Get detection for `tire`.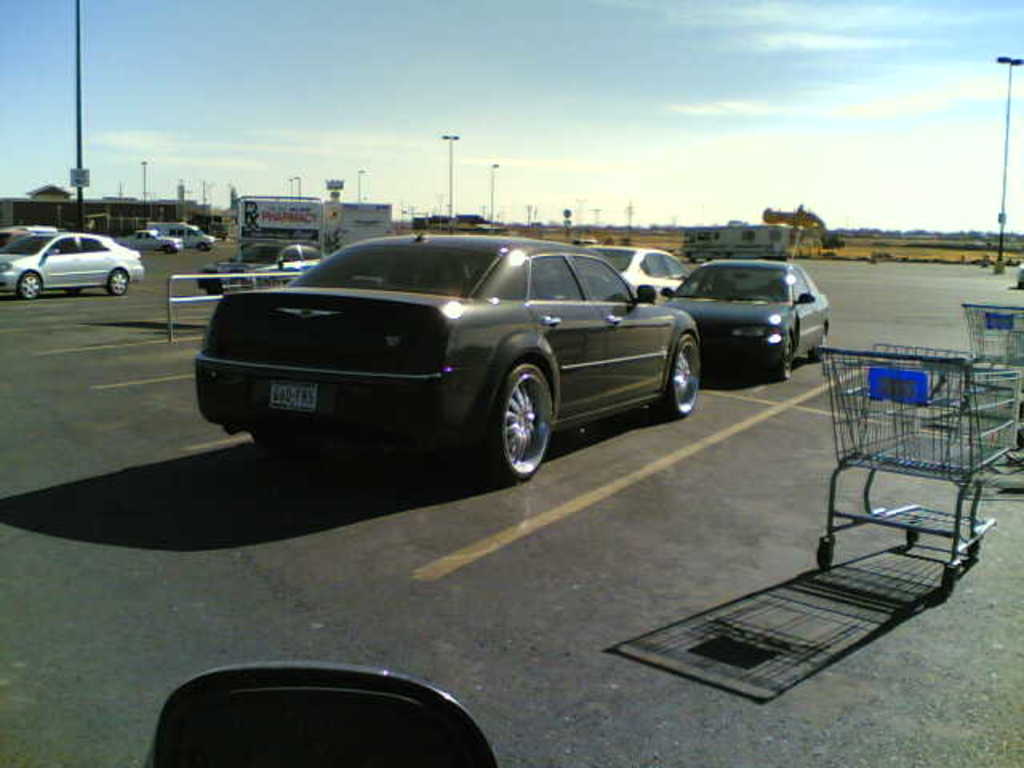
Detection: <bbox>667, 326, 704, 418</bbox>.
